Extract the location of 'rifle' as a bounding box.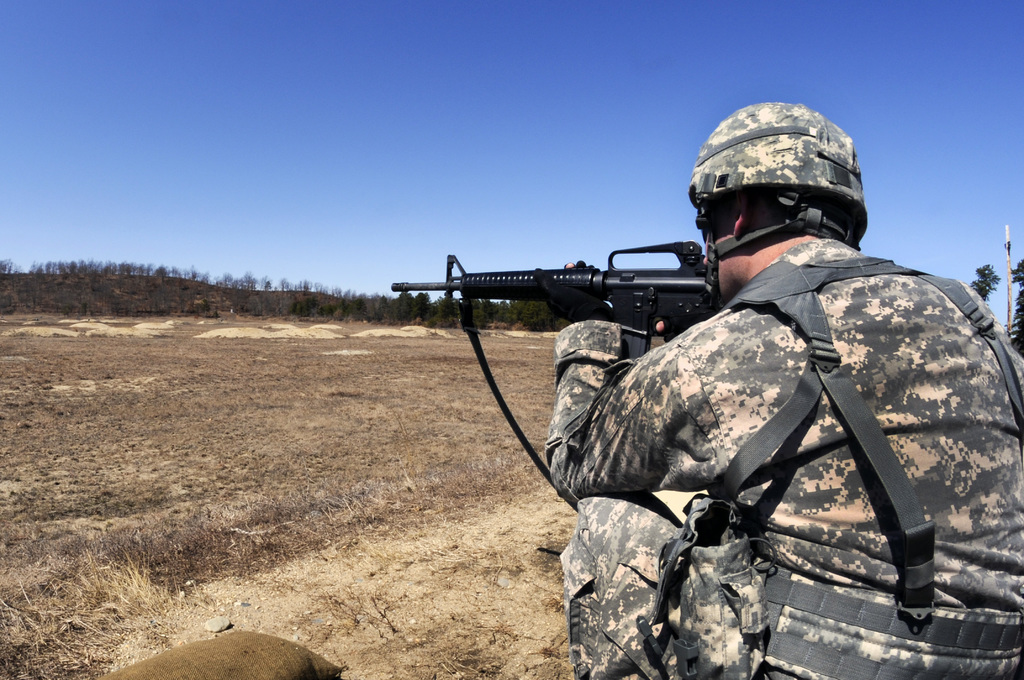
bbox(394, 214, 793, 419).
